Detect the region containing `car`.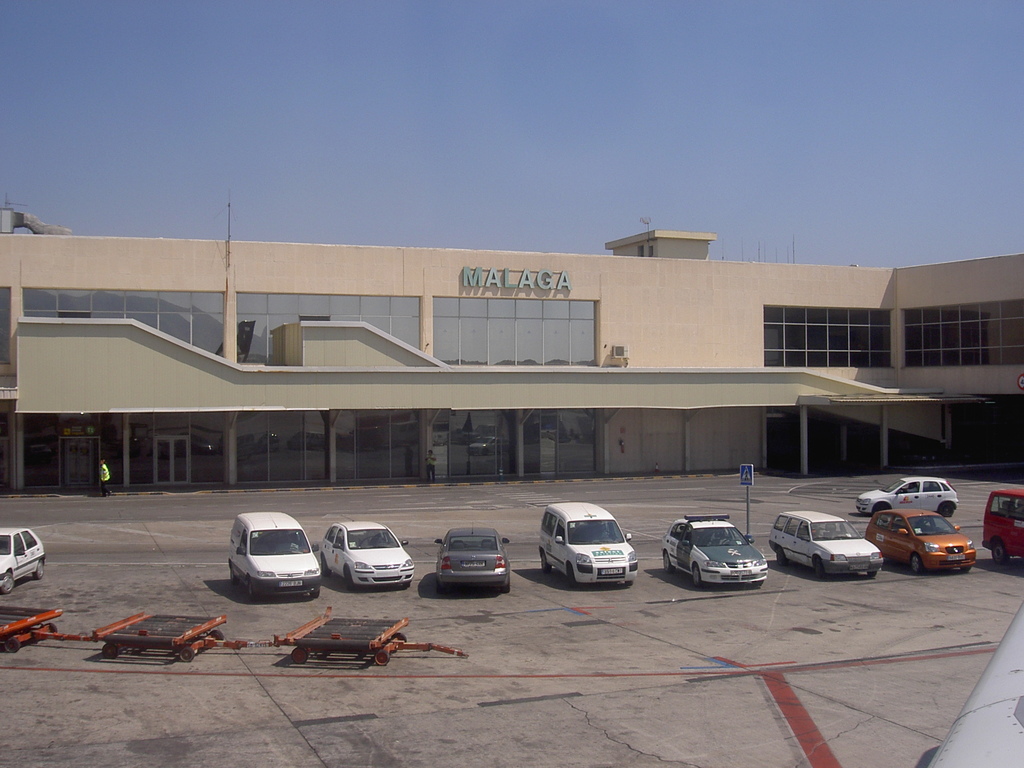
locate(762, 509, 881, 581).
